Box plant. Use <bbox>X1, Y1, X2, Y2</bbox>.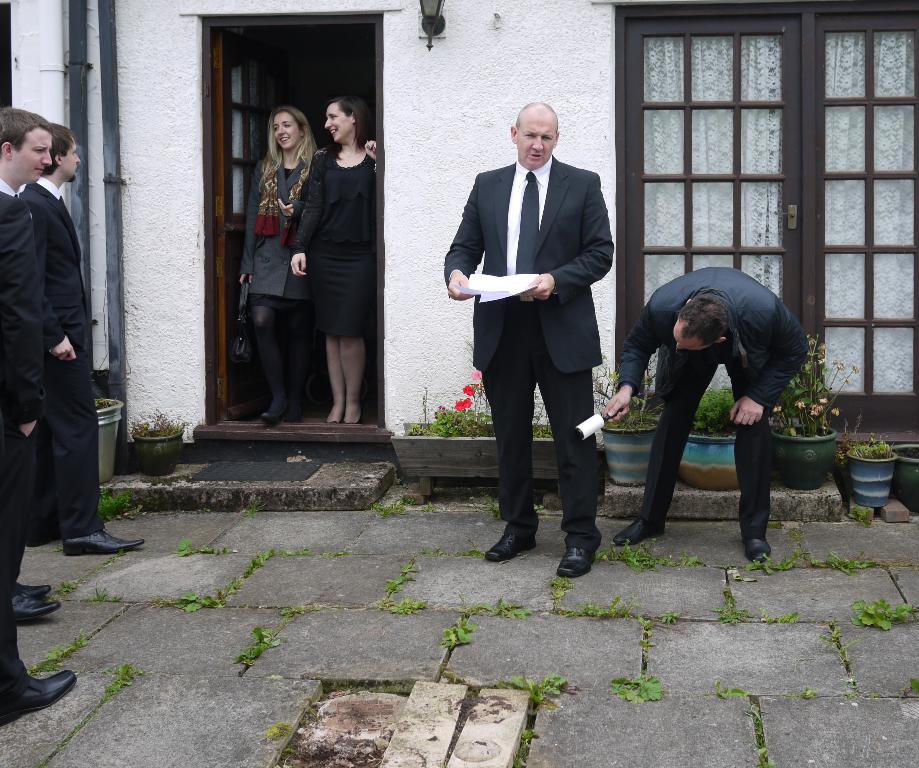
<bbox>688, 557, 701, 576</bbox>.
